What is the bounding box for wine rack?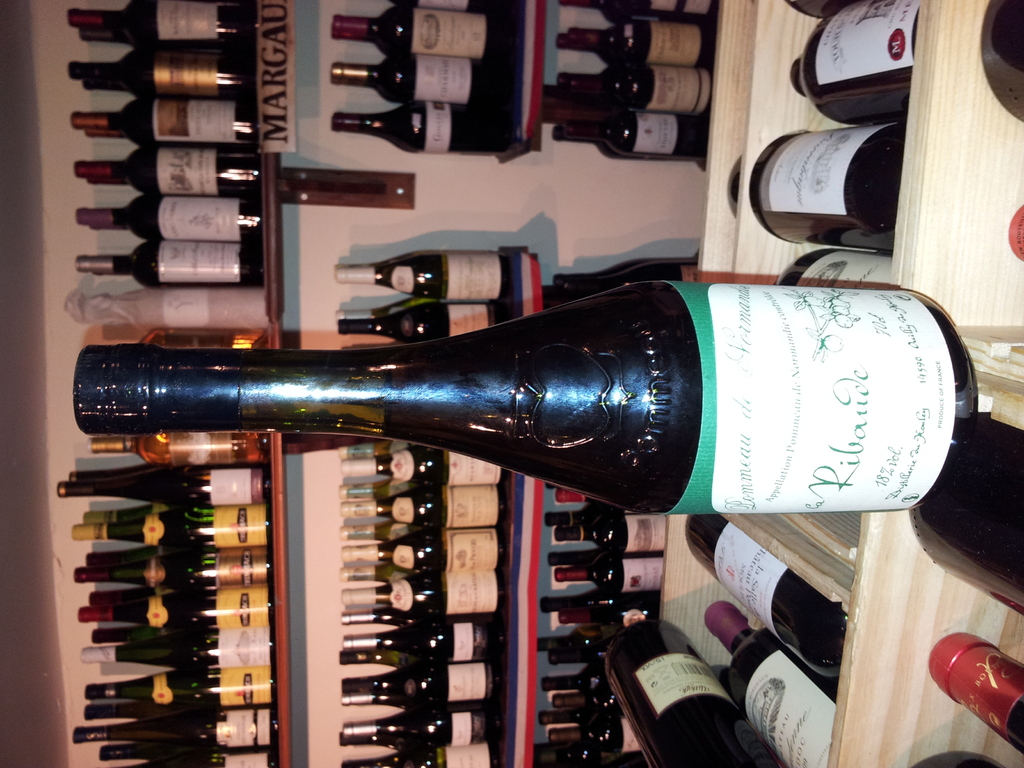
[x1=258, y1=0, x2=1023, y2=767].
